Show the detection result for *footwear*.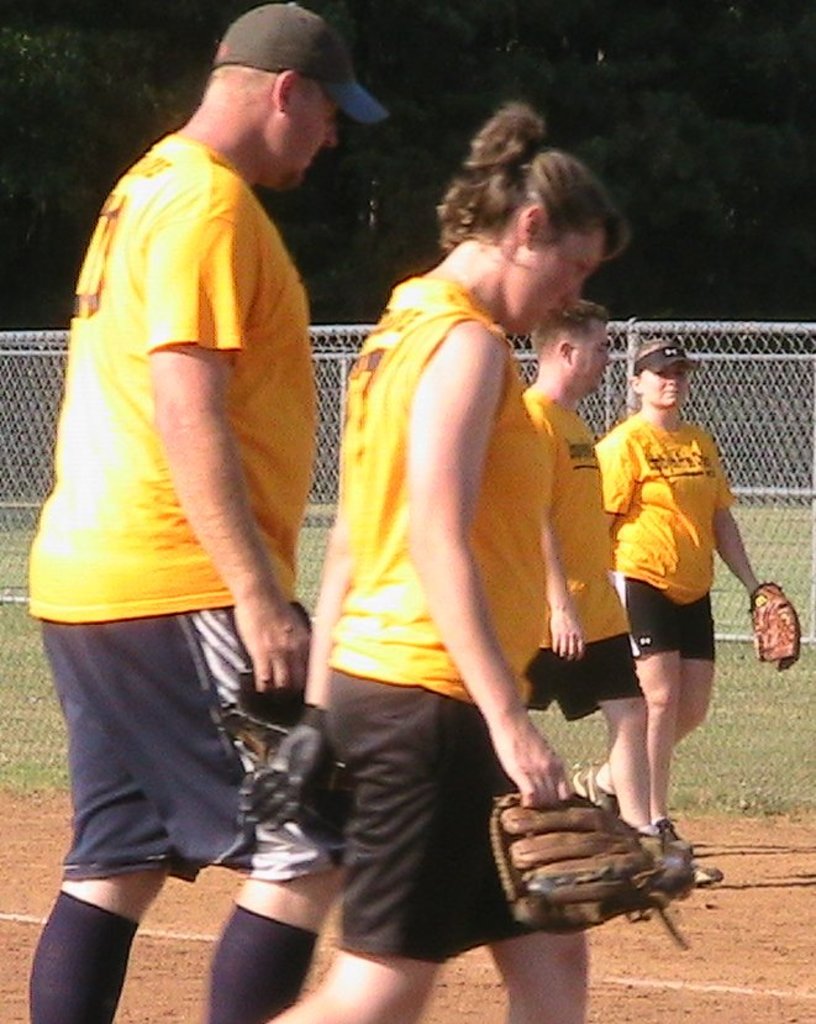
573:761:616:823.
